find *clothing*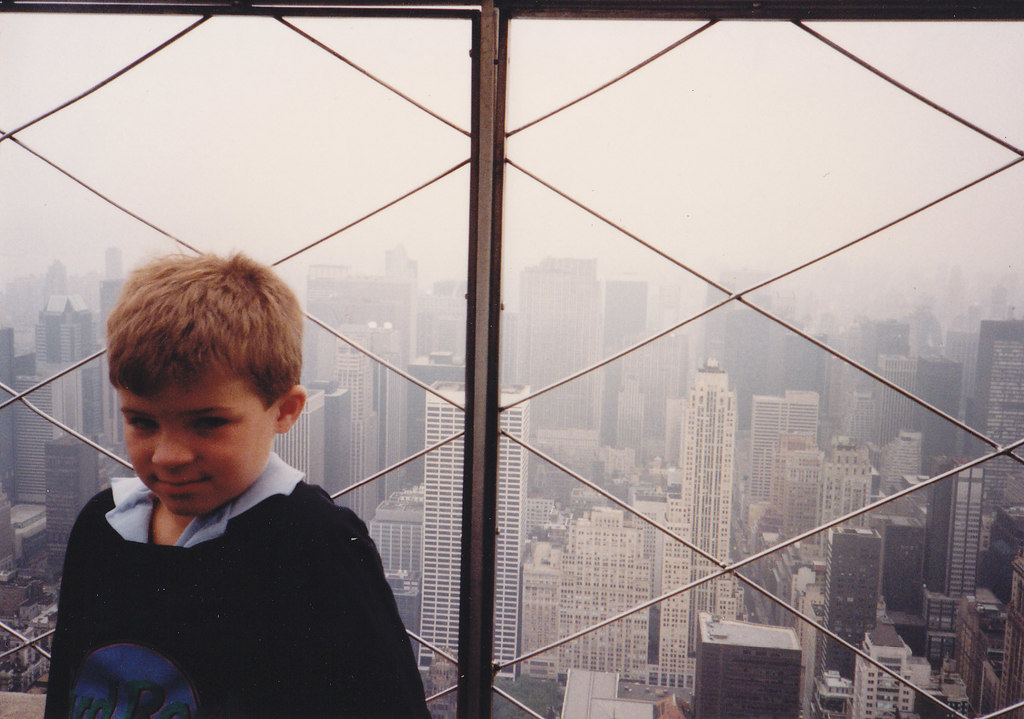
rect(37, 448, 435, 718)
